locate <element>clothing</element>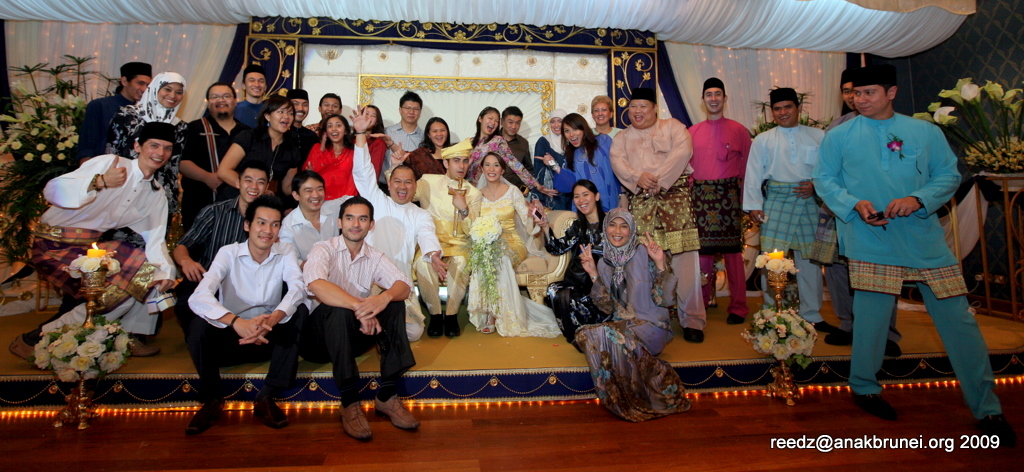
select_region(176, 240, 313, 419)
